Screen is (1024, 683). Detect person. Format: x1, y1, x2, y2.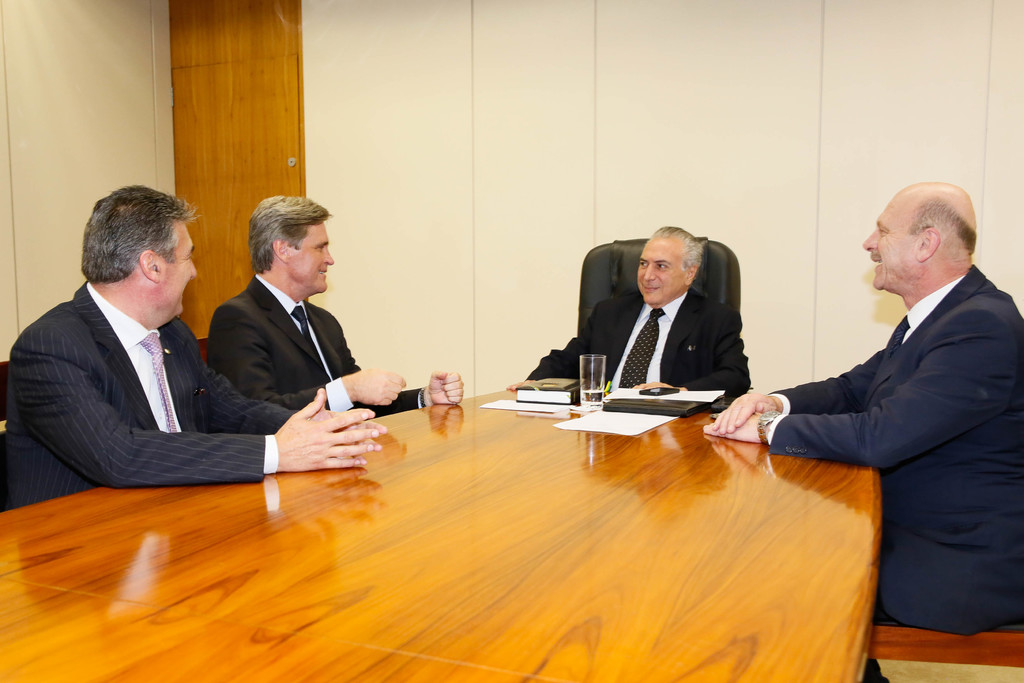
591, 210, 764, 422.
